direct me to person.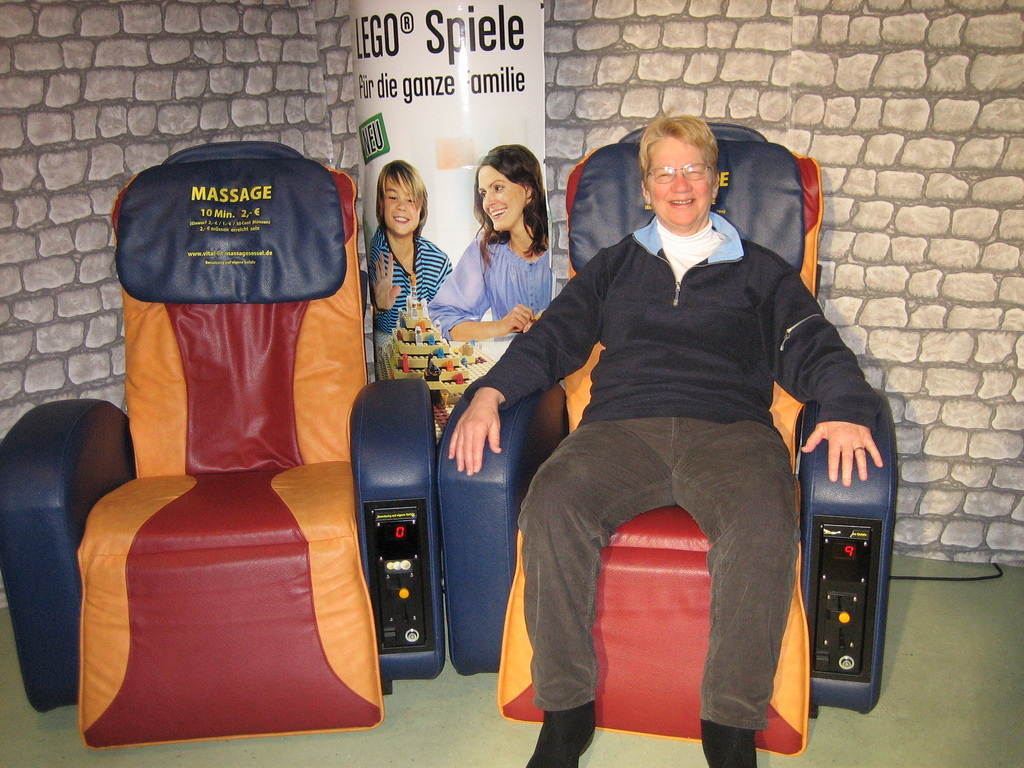
Direction: bbox(422, 146, 561, 348).
